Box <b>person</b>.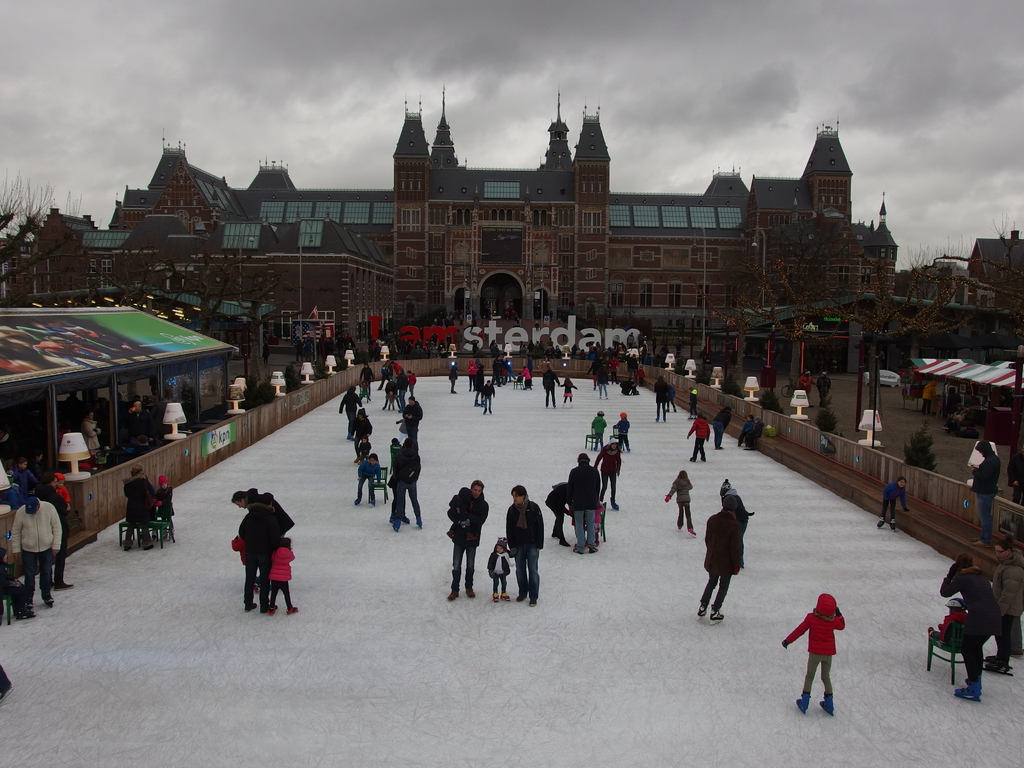
pyautogui.locateOnScreen(550, 369, 584, 405).
